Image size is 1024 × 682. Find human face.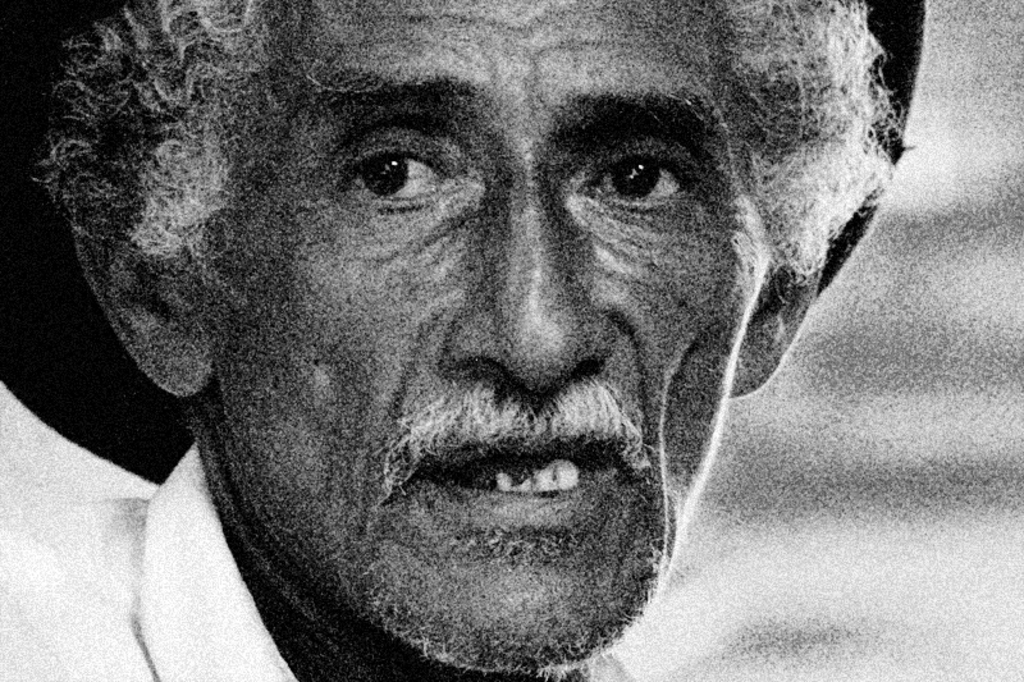
210 0 748 673.
